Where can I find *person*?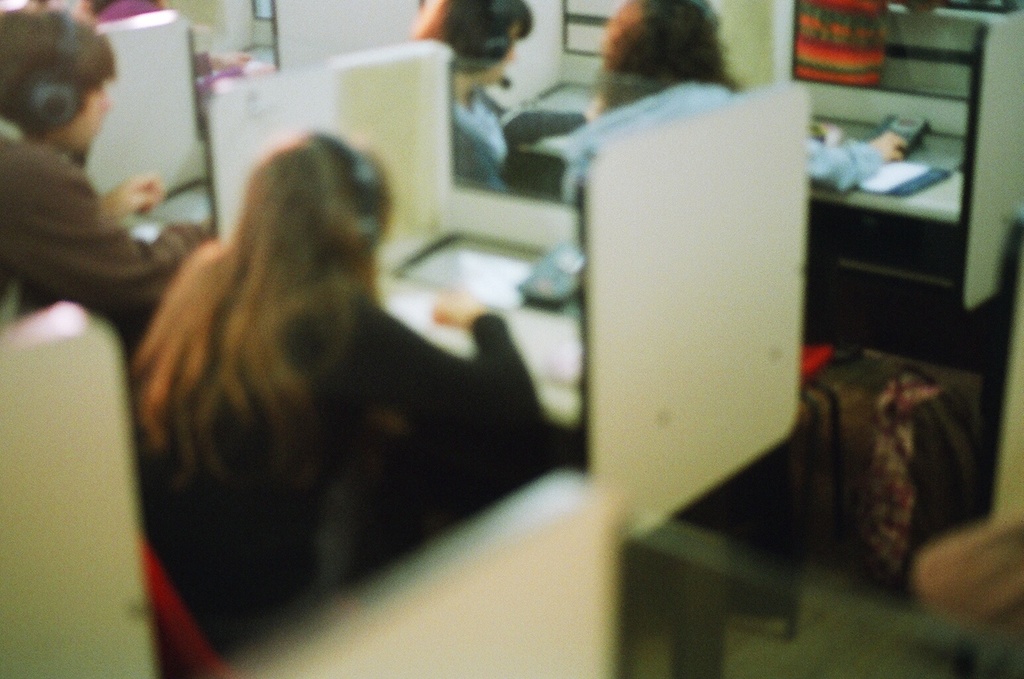
You can find it at [left=557, top=0, right=909, bottom=210].
